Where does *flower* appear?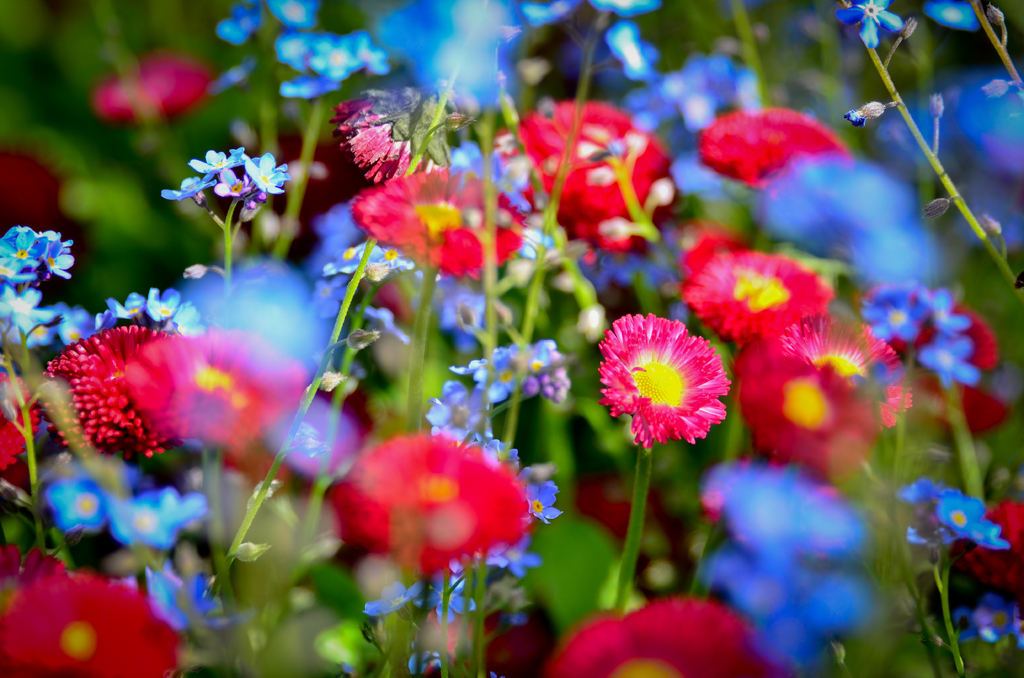
Appears at 127, 324, 298, 445.
